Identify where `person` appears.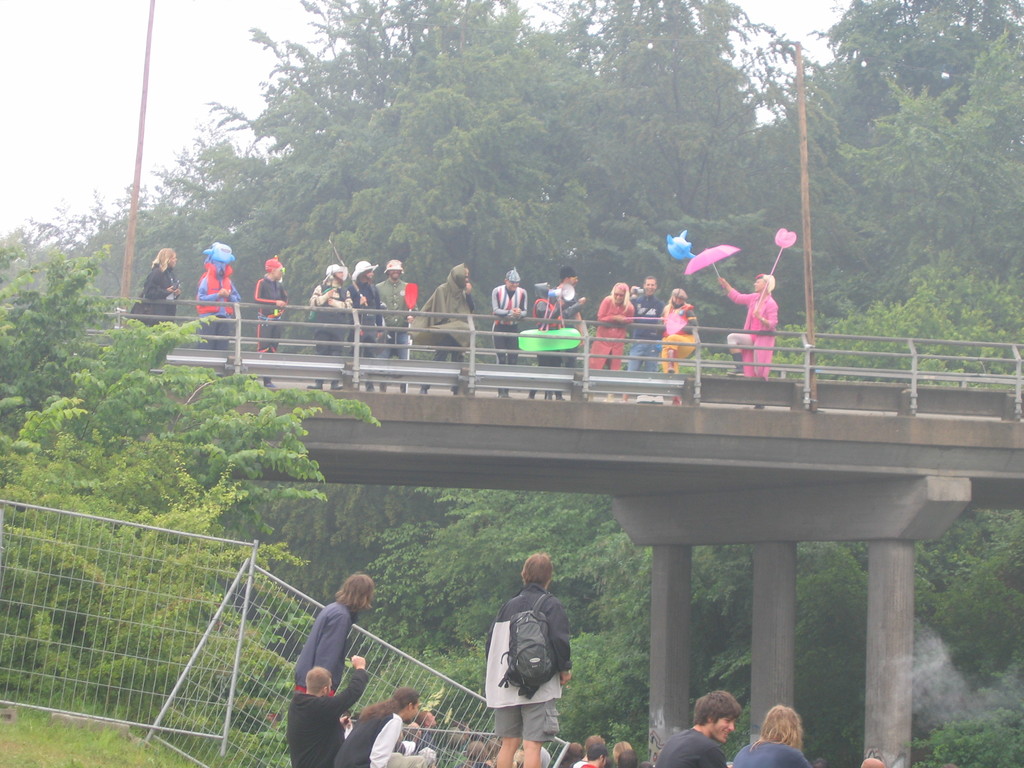
Appears at left=482, top=556, right=577, bottom=767.
